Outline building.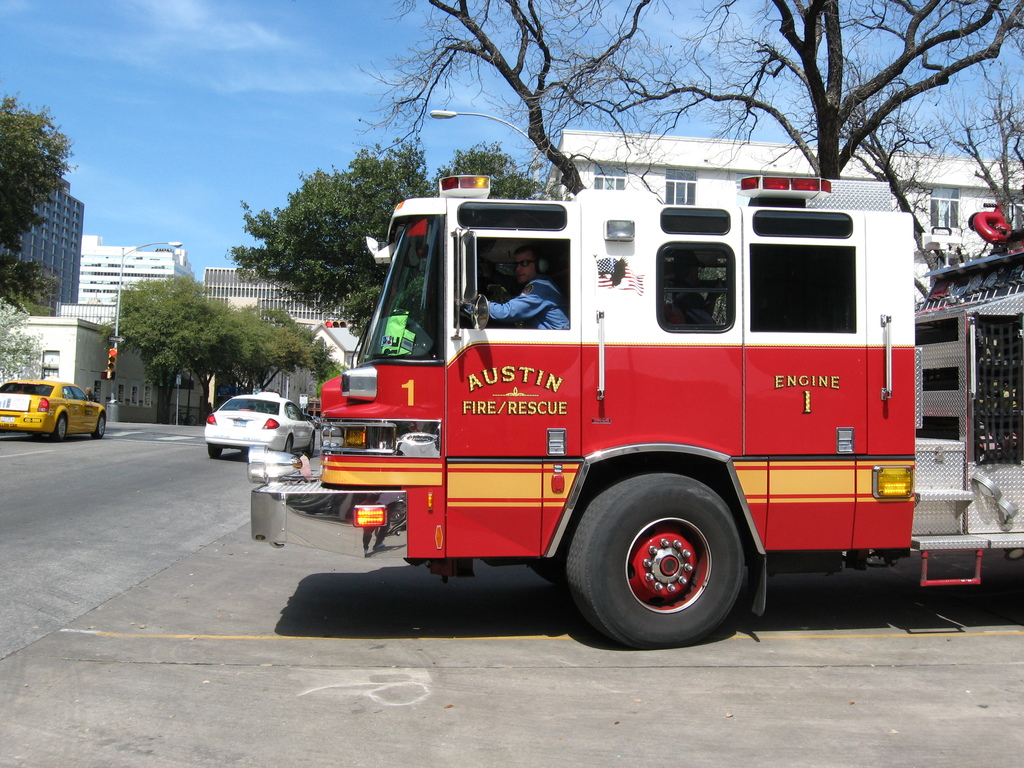
Outline: box(532, 120, 1023, 268).
